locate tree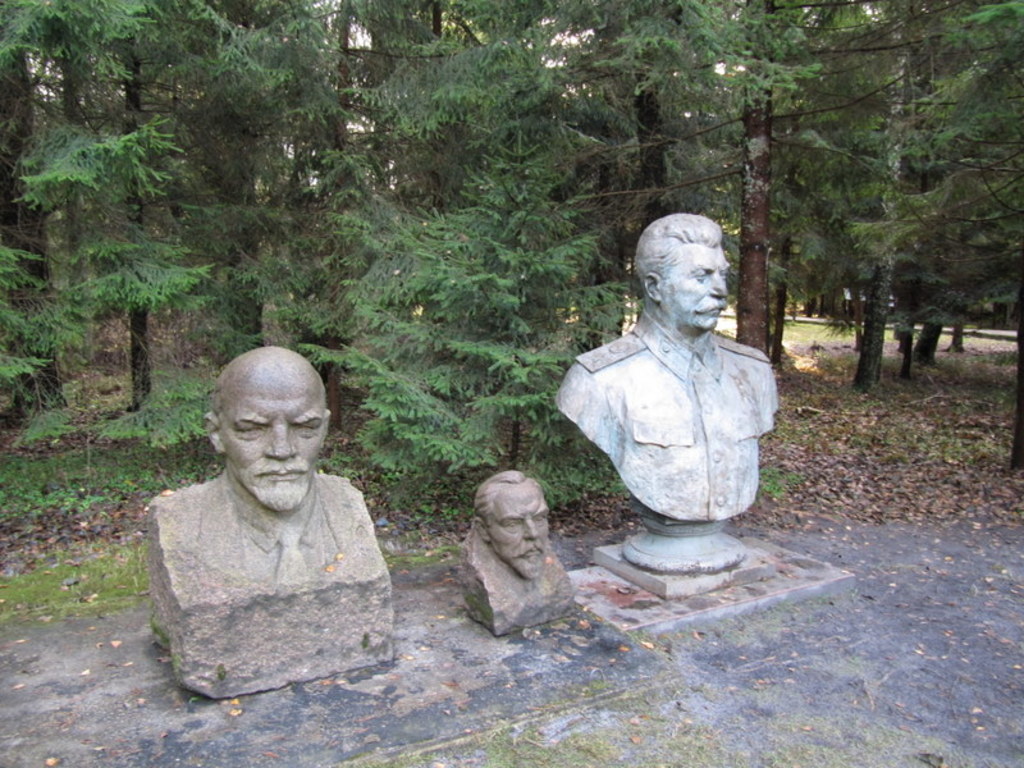
pyautogui.locateOnScreen(477, 0, 758, 308)
